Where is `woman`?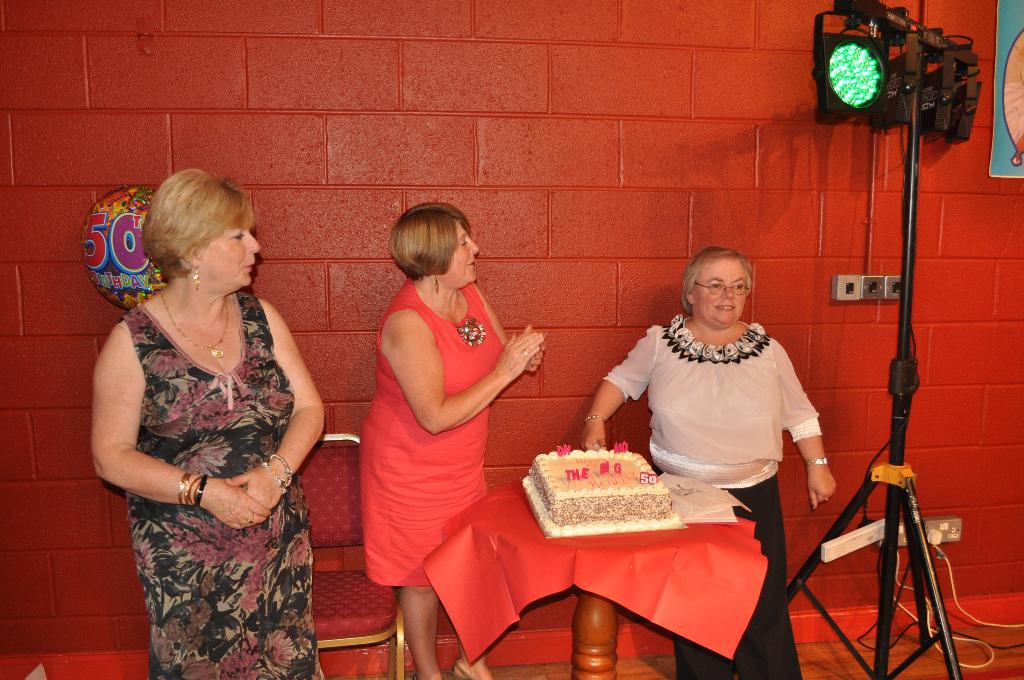
(358, 203, 541, 679).
